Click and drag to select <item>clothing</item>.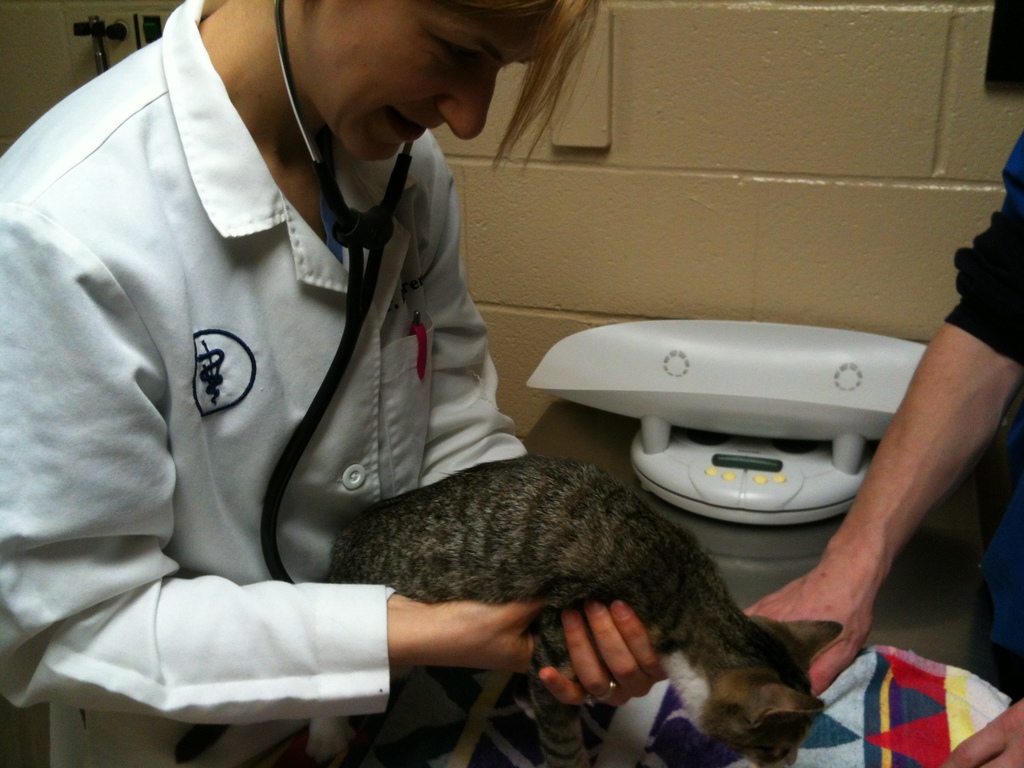
Selection: bbox(946, 129, 1023, 364).
